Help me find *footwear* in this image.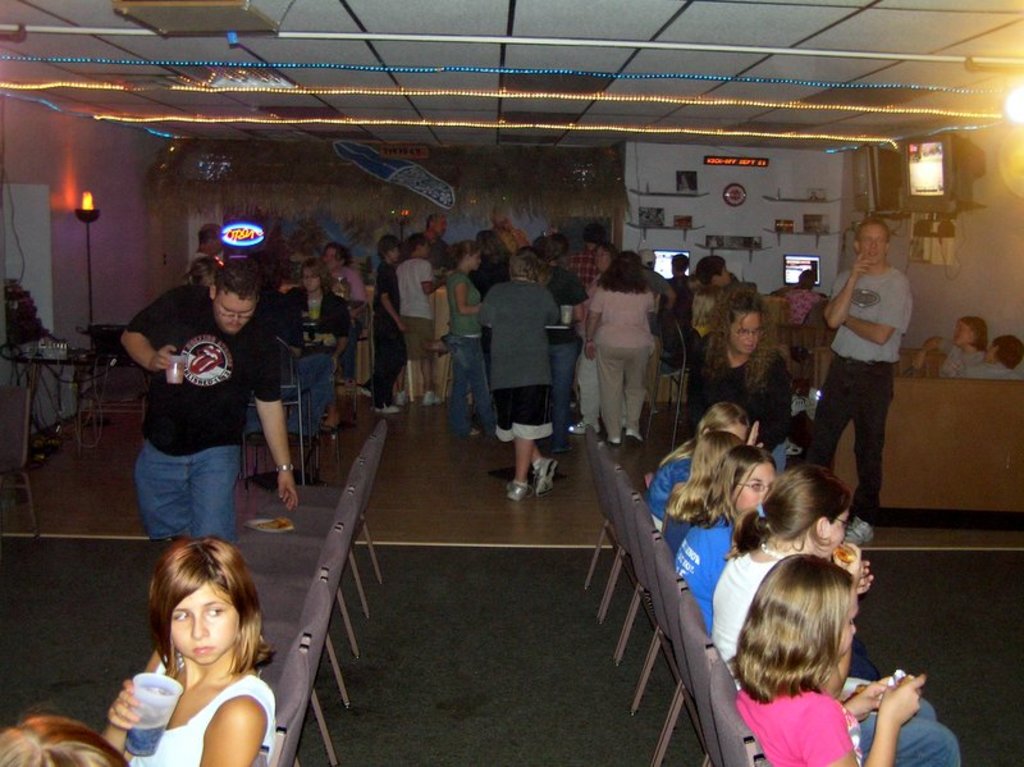
Found it: {"x1": 429, "y1": 393, "x2": 443, "y2": 407}.
